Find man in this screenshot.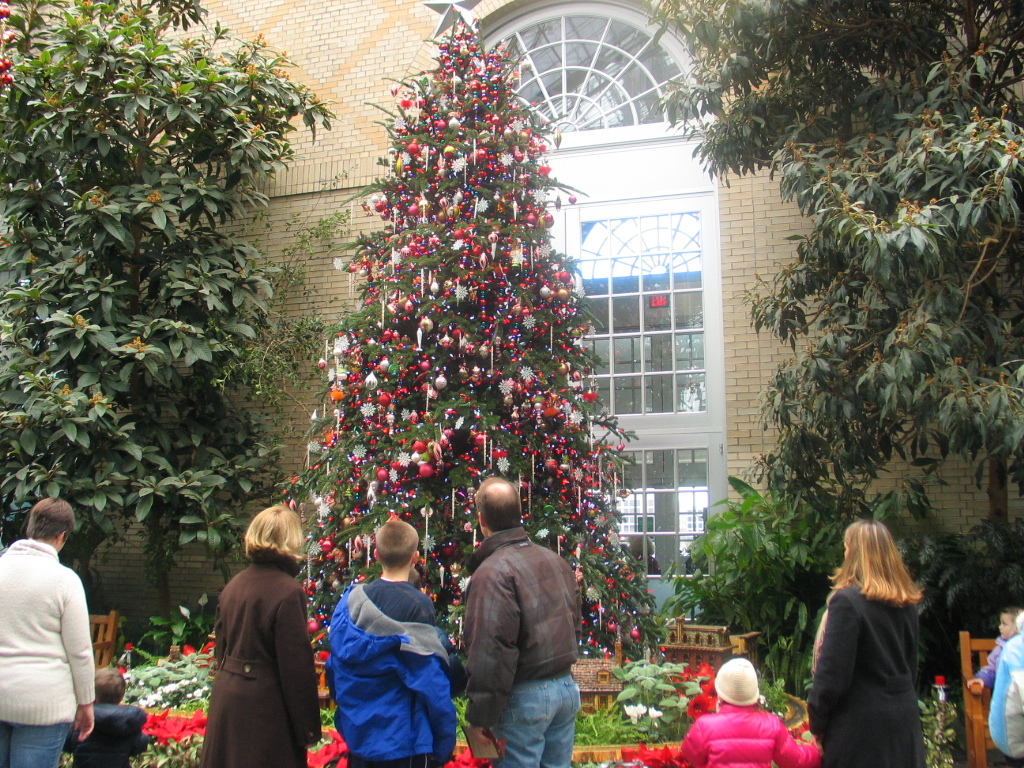
The bounding box for man is bbox(445, 499, 595, 767).
